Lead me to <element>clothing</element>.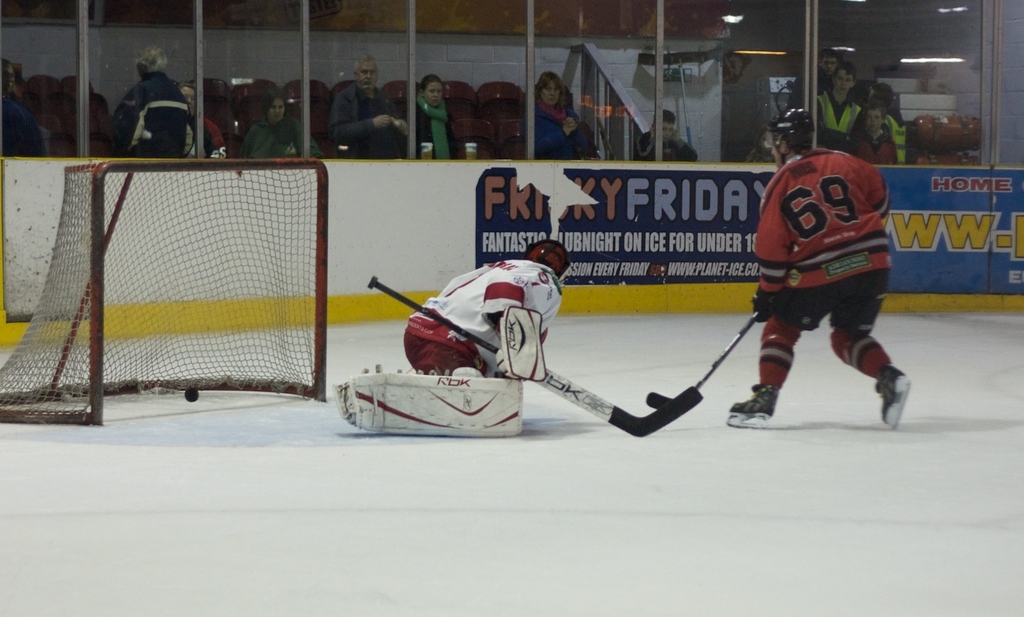
Lead to region(399, 259, 557, 378).
